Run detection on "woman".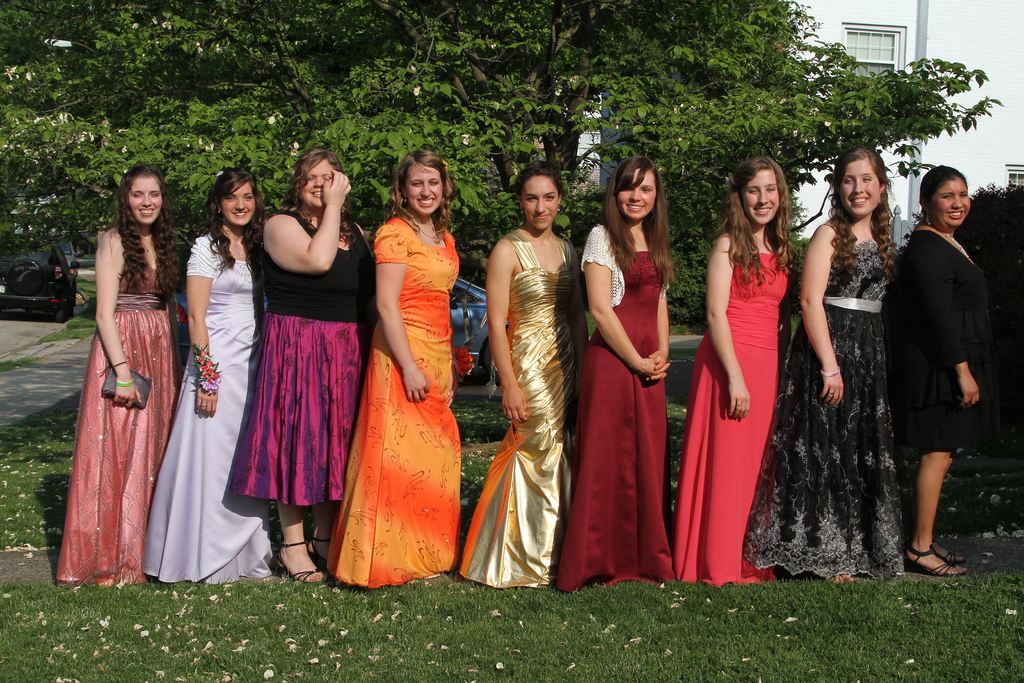
Result: bbox=(741, 147, 911, 580).
